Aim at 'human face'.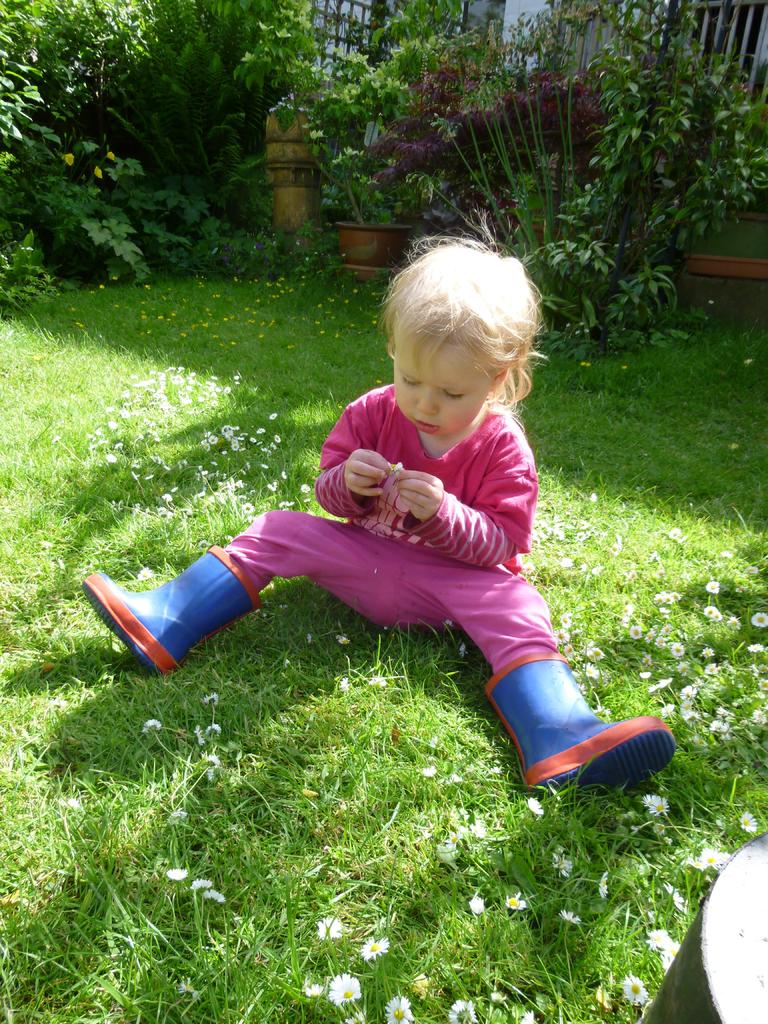
Aimed at box=[401, 347, 511, 438].
